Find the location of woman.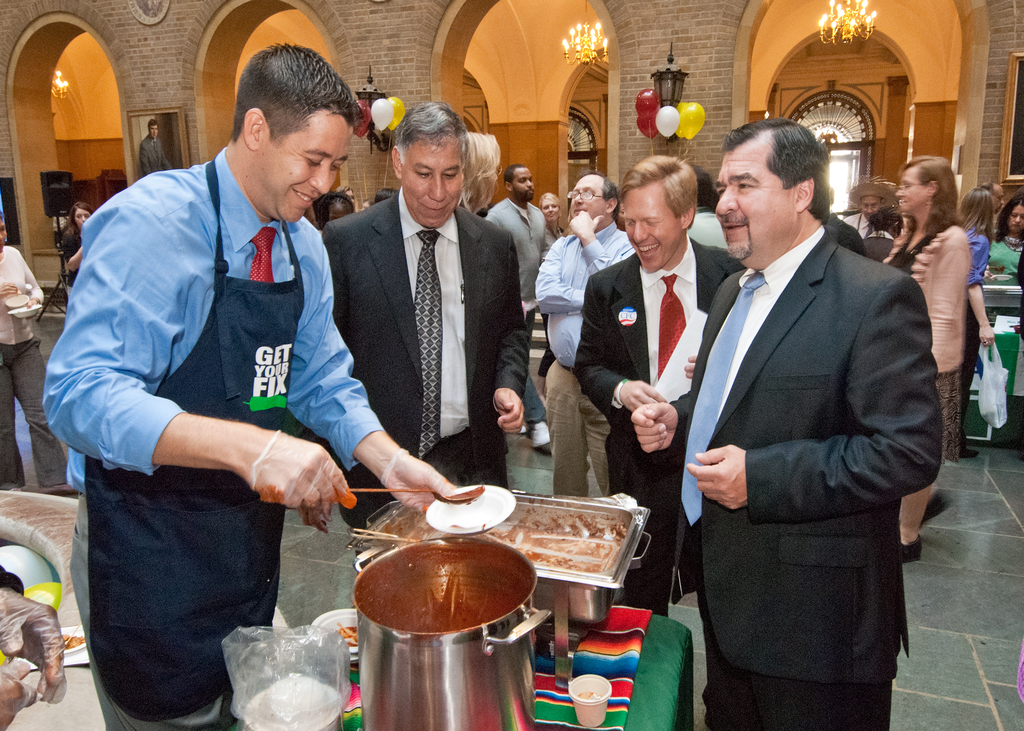
Location: 535:192:572:399.
